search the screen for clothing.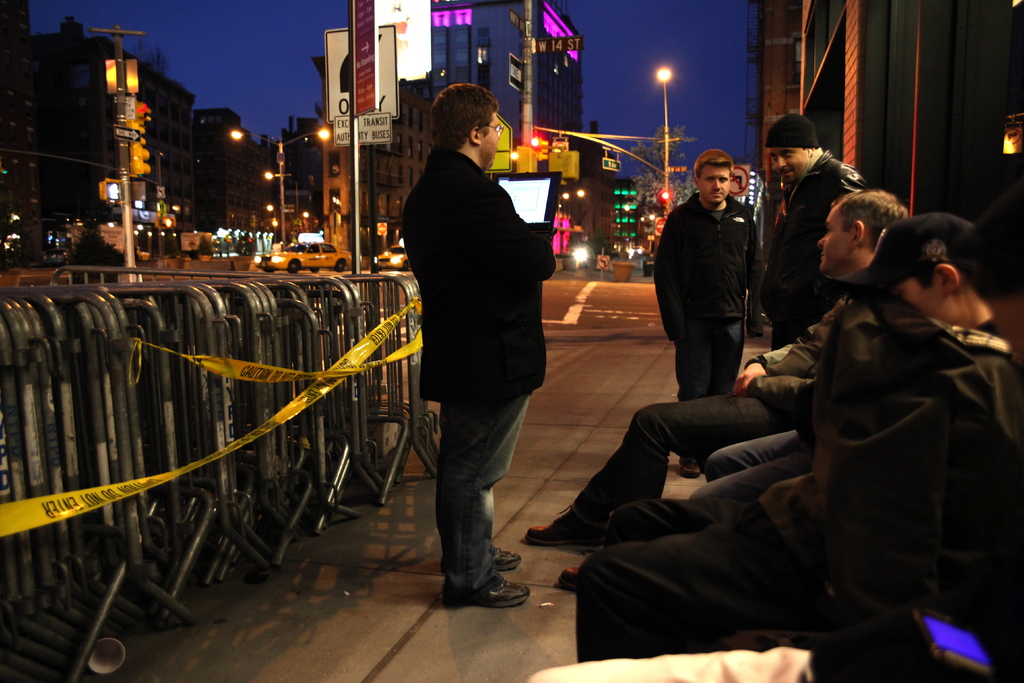
Found at box=[763, 146, 868, 347].
